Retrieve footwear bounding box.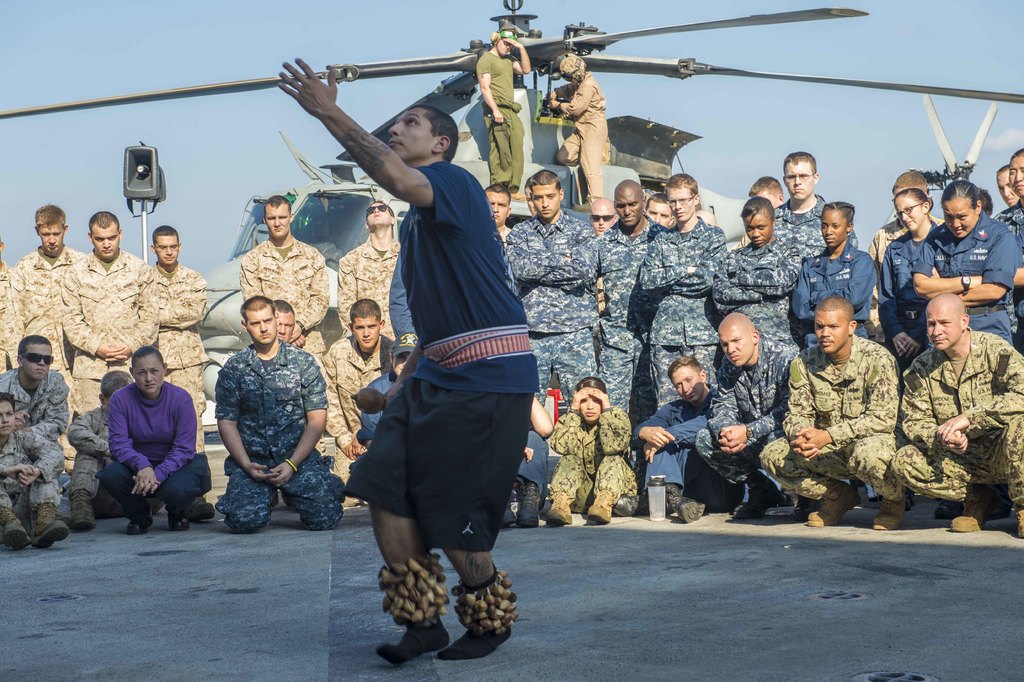
Bounding box: box=[873, 501, 915, 530].
